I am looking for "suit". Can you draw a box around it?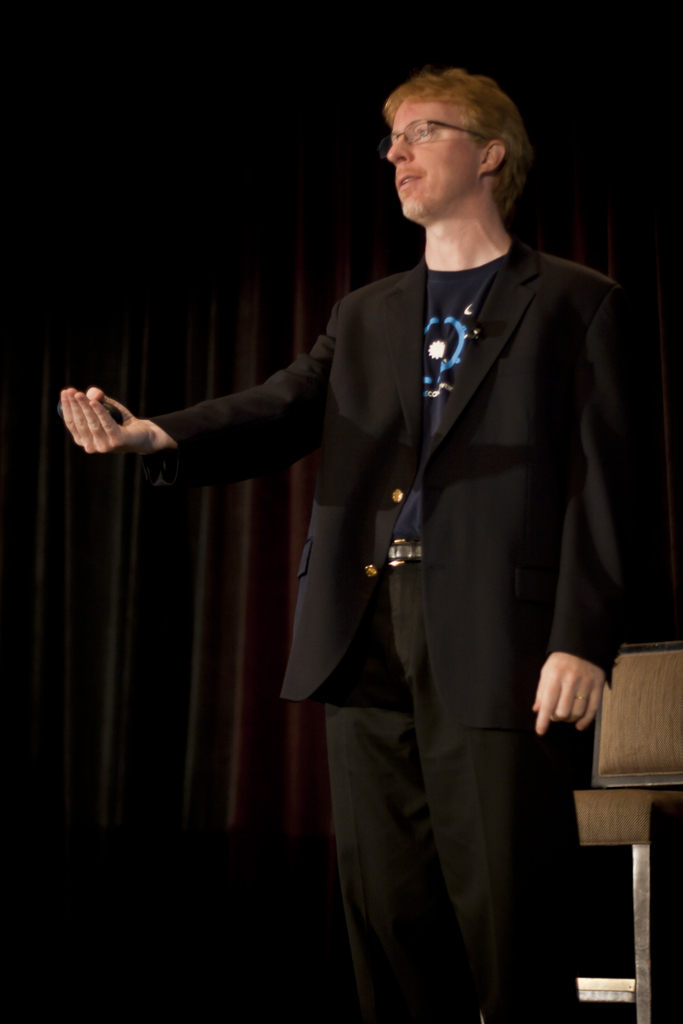
Sure, the bounding box is 176/151/628/978.
